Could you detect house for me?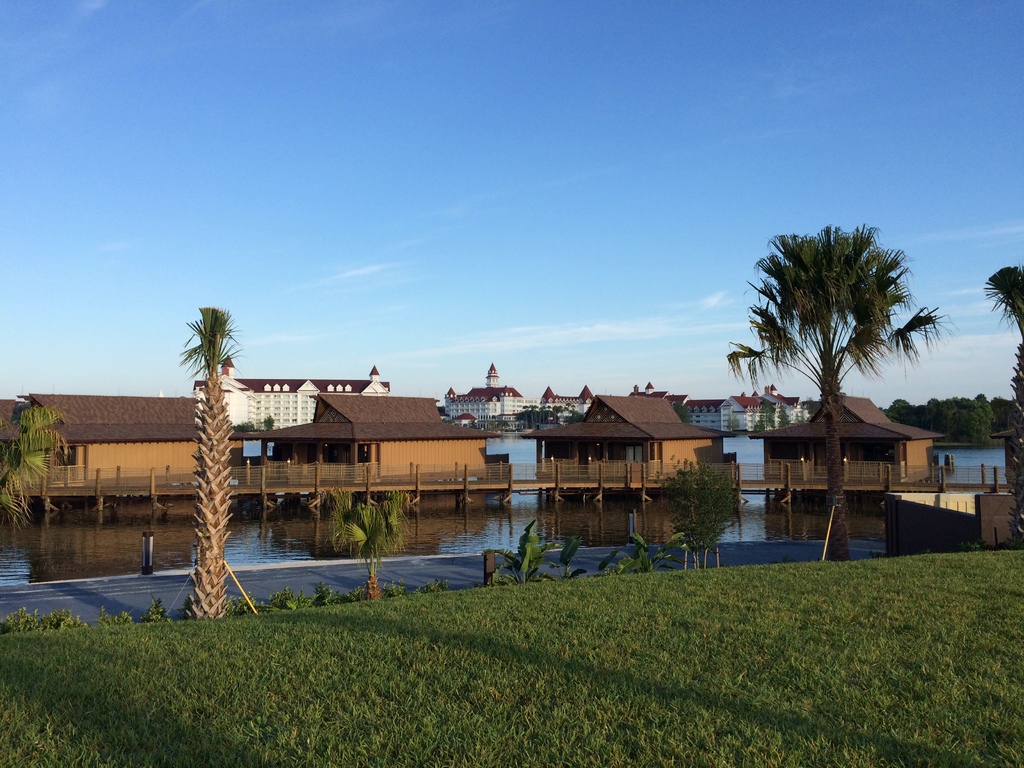
Detection result: {"x1": 535, "y1": 379, "x2": 637, "y2": 420}.
